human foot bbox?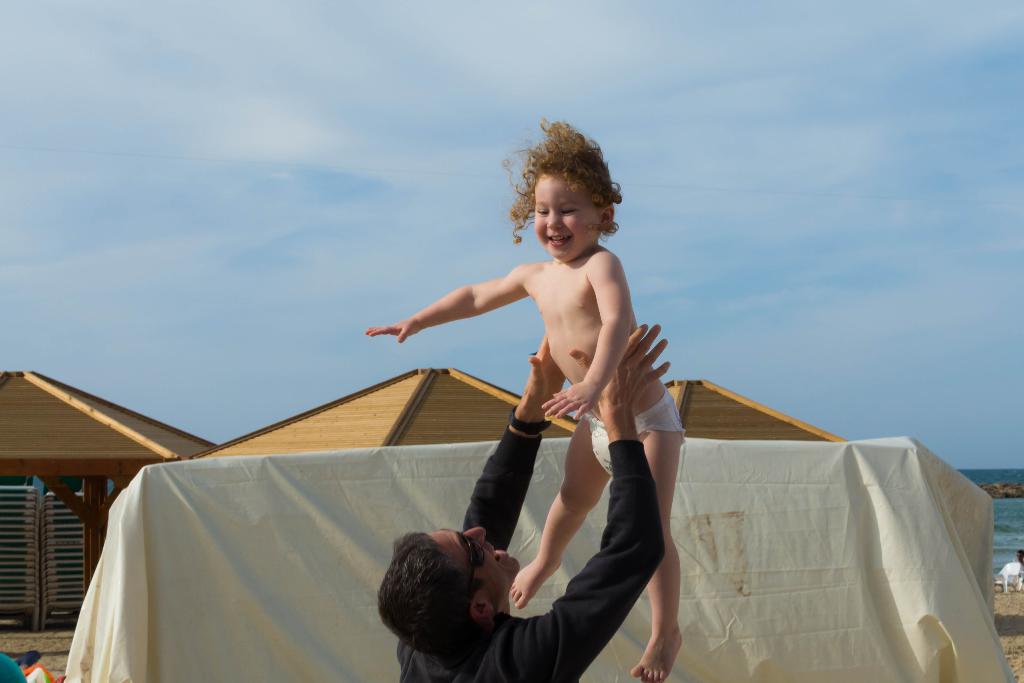
(x1=630, y1=621, x2=684, y2=682)
